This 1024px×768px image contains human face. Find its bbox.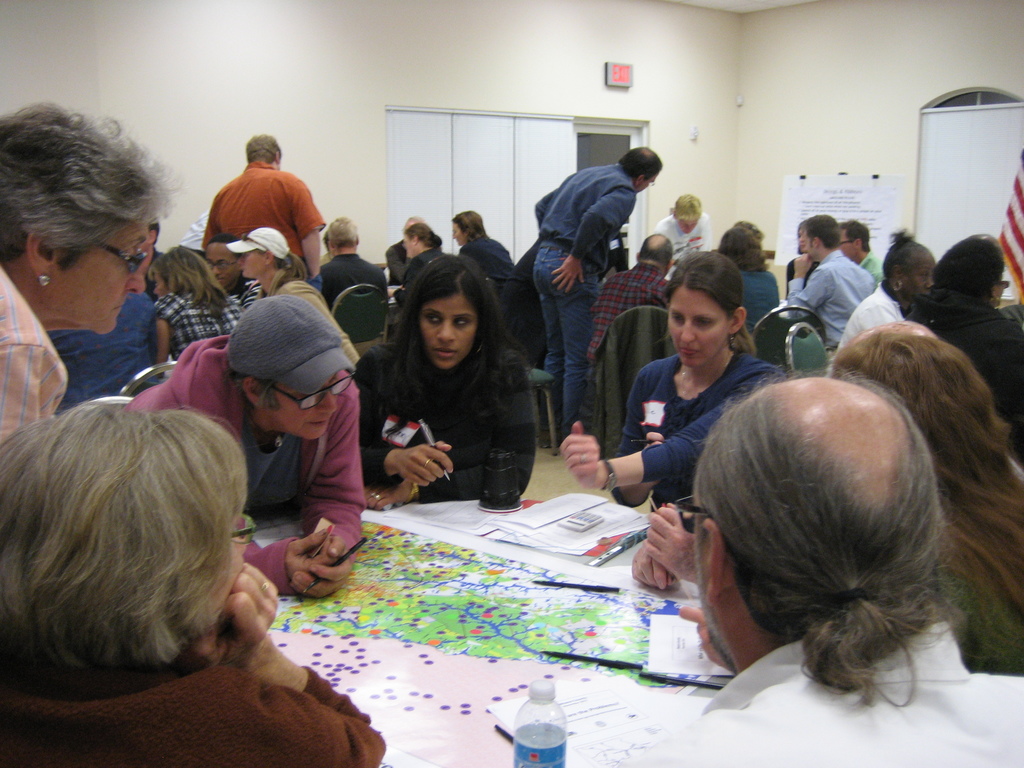
[422,296,475,371].
